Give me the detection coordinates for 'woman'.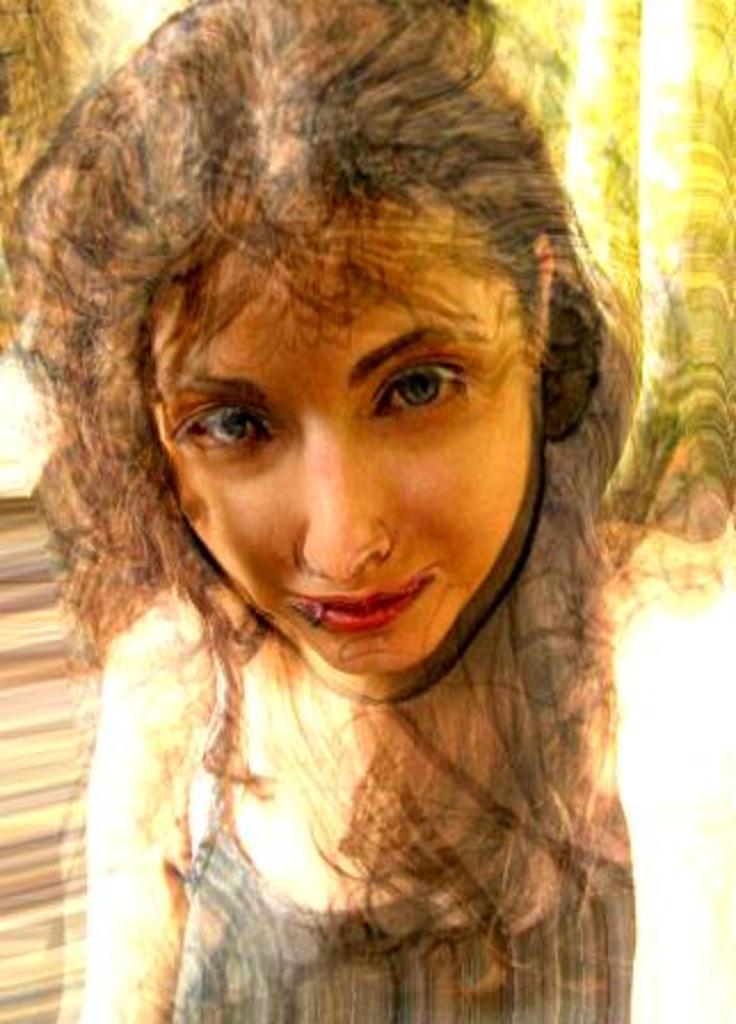
(left=0, top=23, right=699, bottom=992).
